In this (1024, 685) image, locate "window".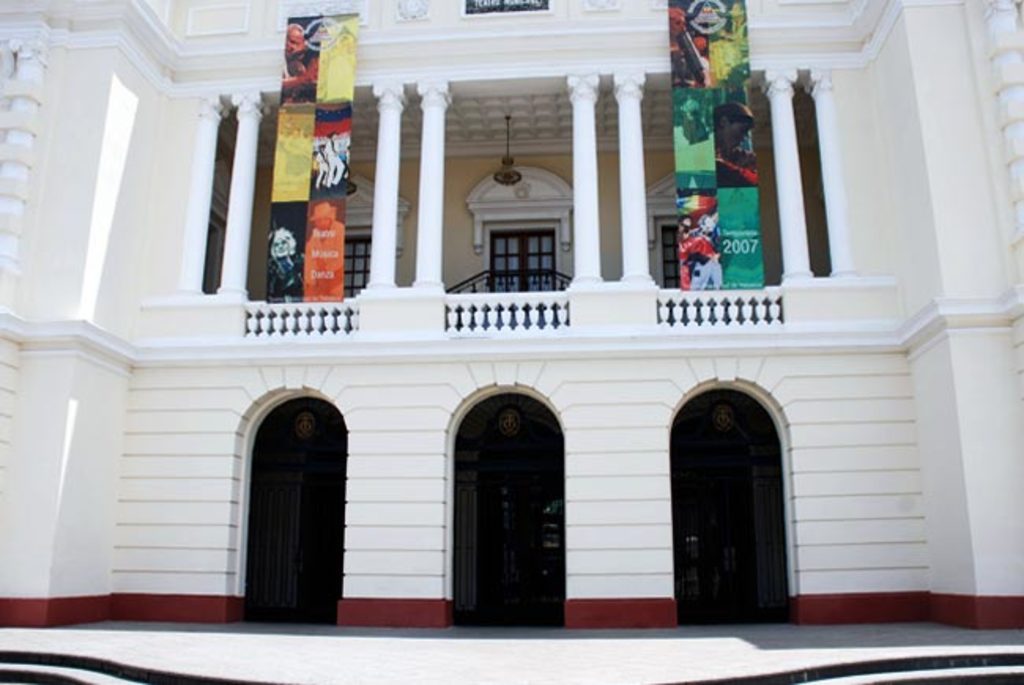
Bounding box: detection(202, 214, 222, 288).
